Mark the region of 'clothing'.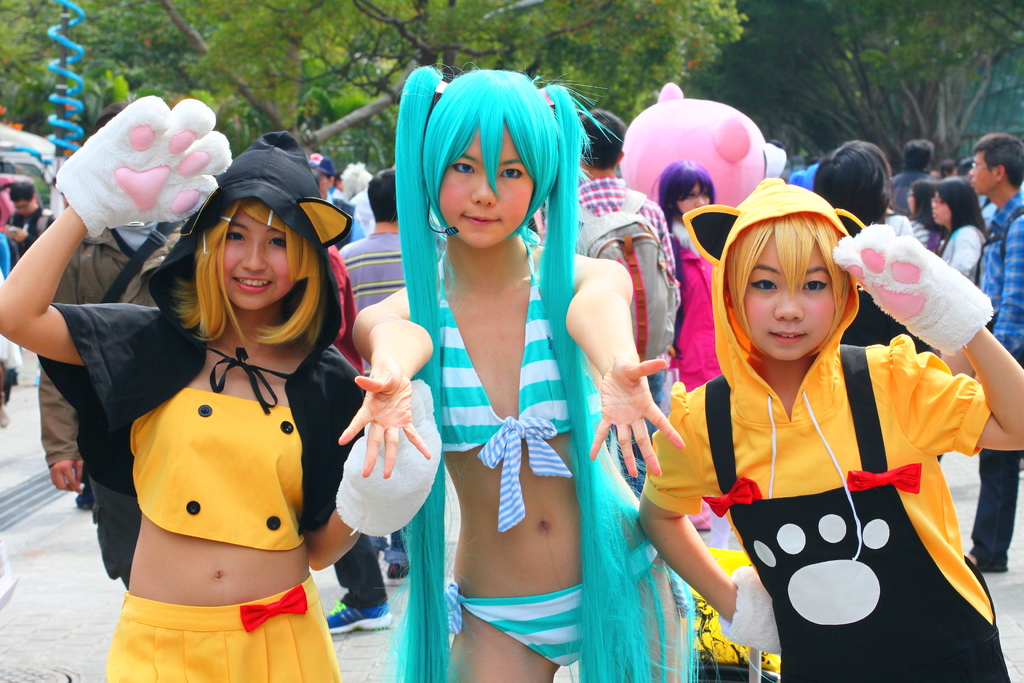
Region: 664/218/723/397.
